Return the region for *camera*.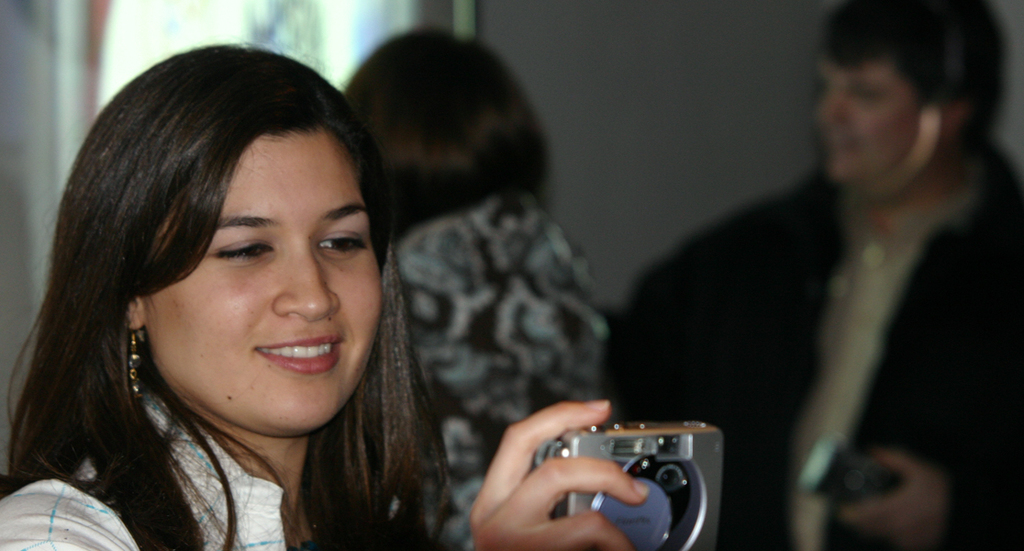
[527, 419, 724, 550].
